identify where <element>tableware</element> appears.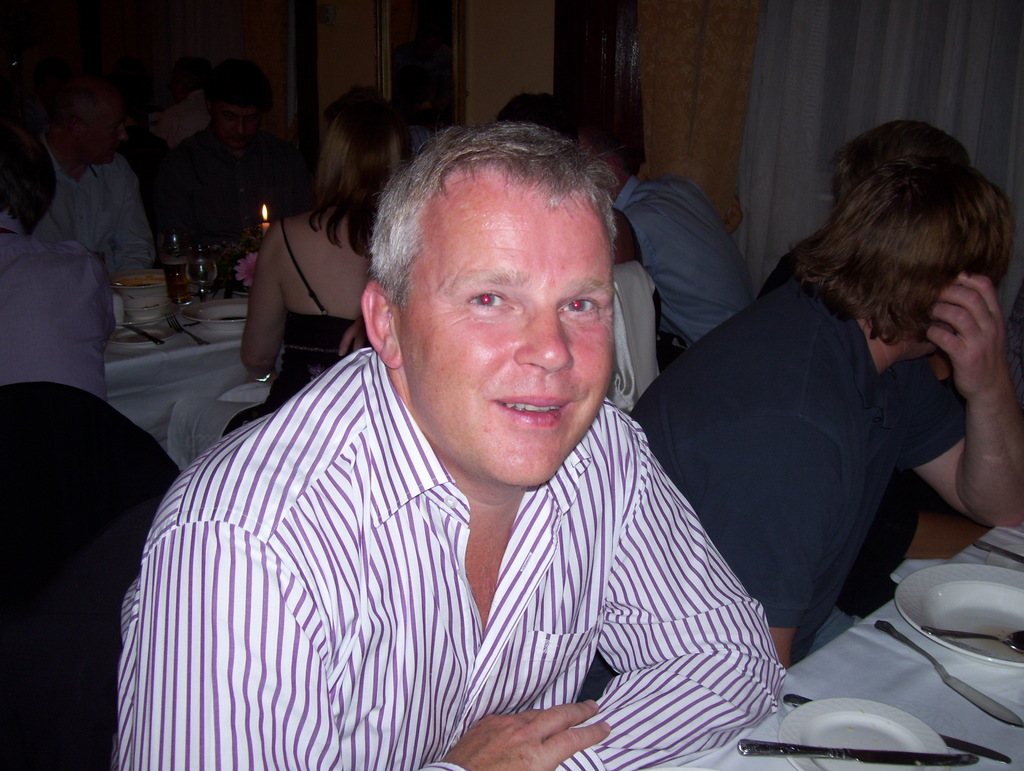
Appears at <region>781, 692, 1004, 765</region>.
